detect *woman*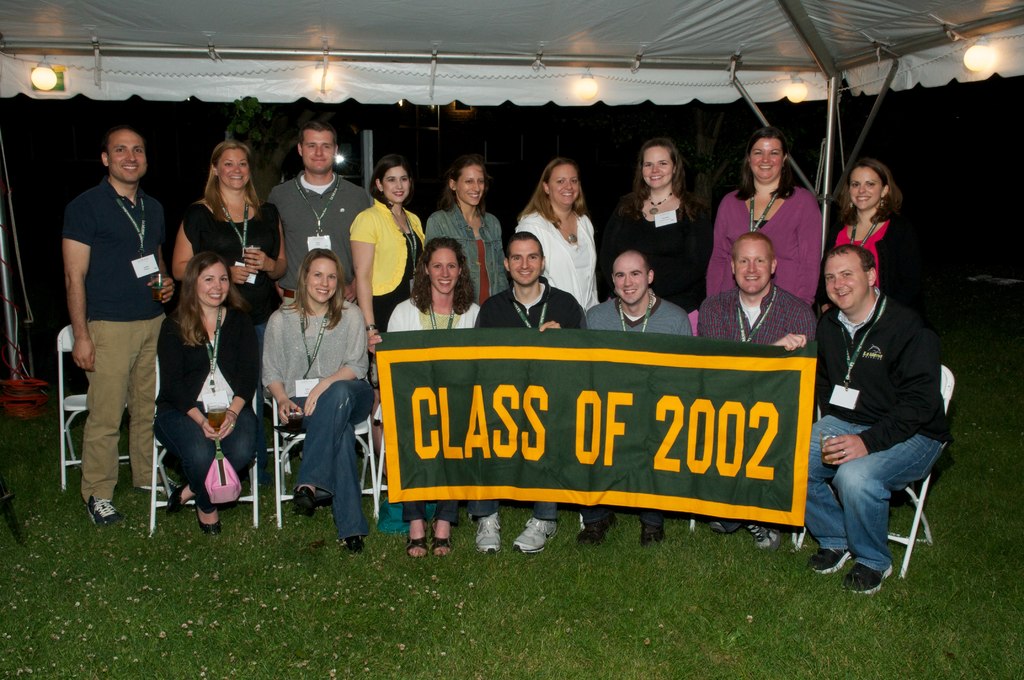
(x1=262, y1=236, x2=372, y2=555)
